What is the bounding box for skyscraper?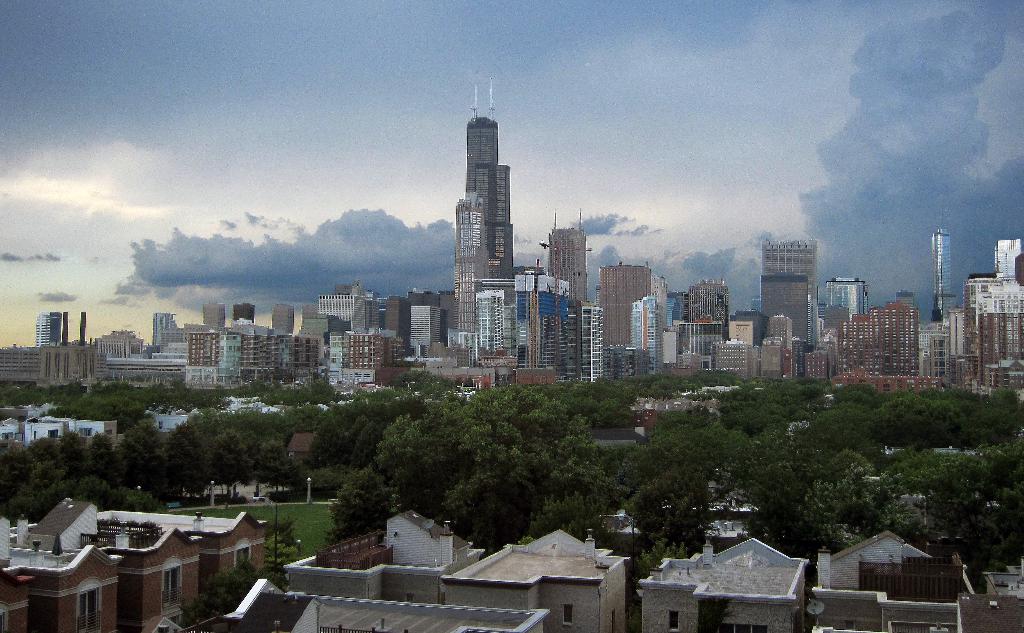
<bbox>932, 231, 957, 320</bbox>.
